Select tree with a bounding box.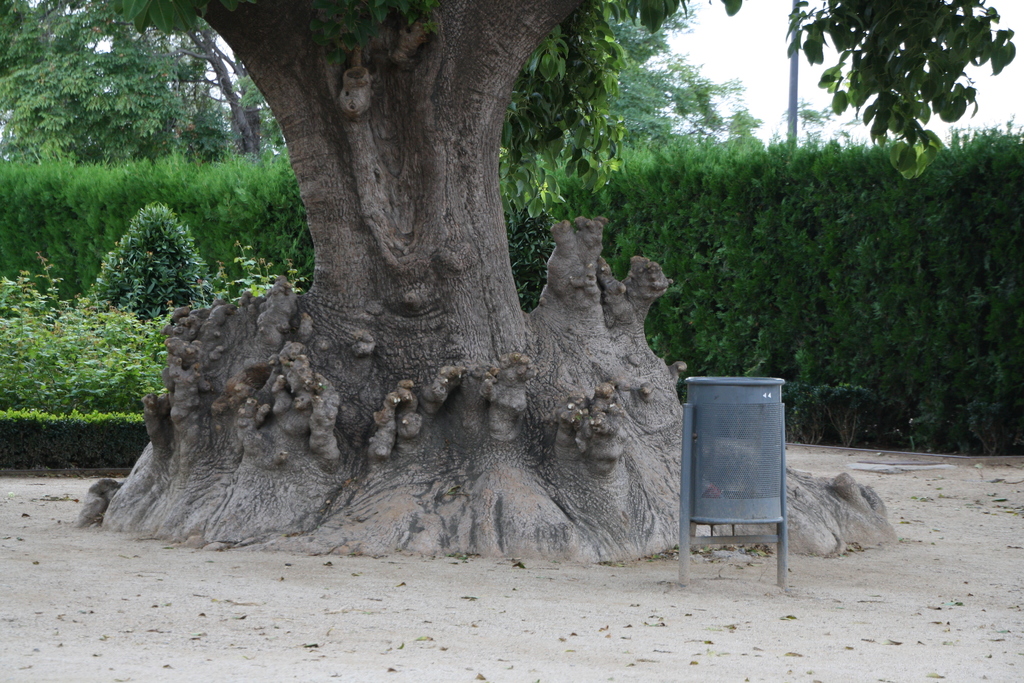
bbox=(0, 0, 92, 90).
